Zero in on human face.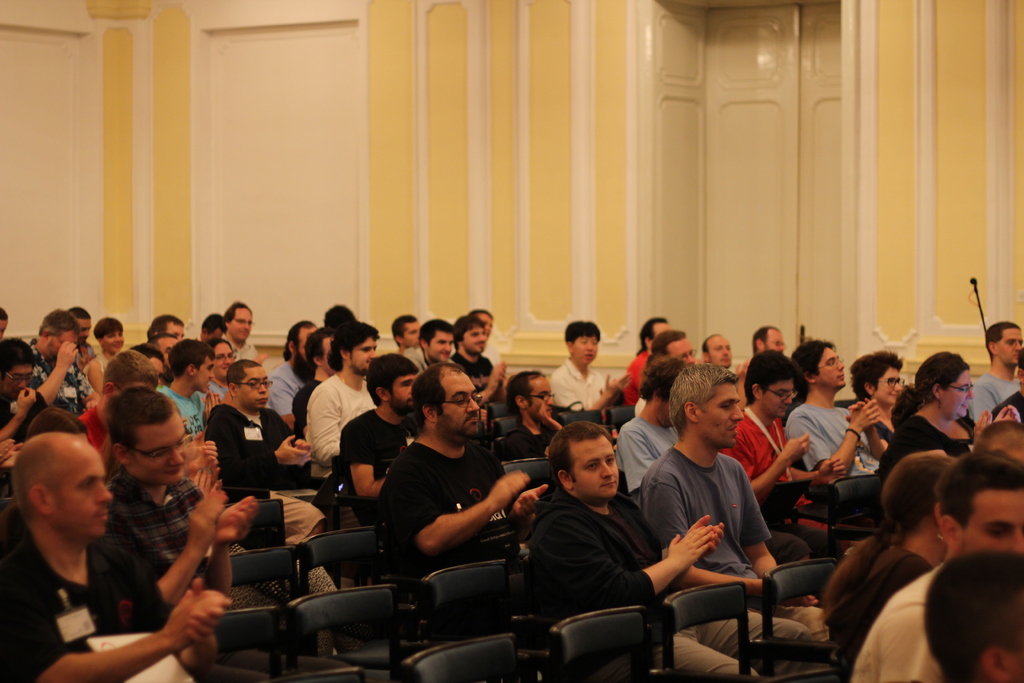
Zeroed in: (667, 334, 696, 365).
